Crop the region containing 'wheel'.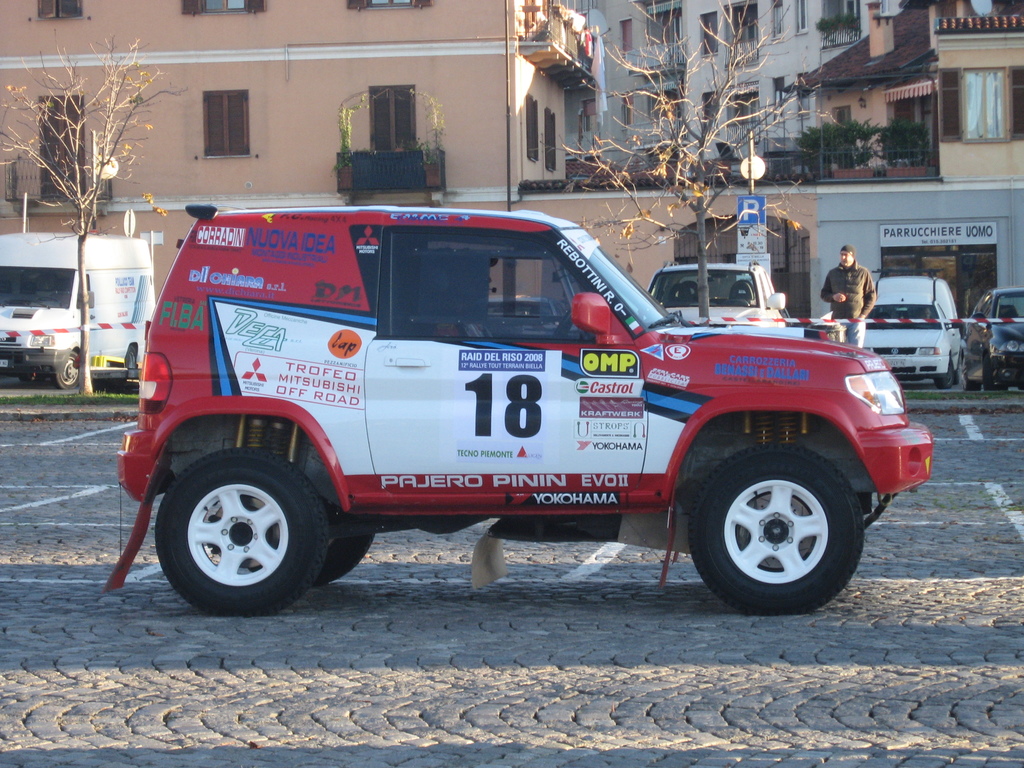
Crop region: 982,352,1004,393.
